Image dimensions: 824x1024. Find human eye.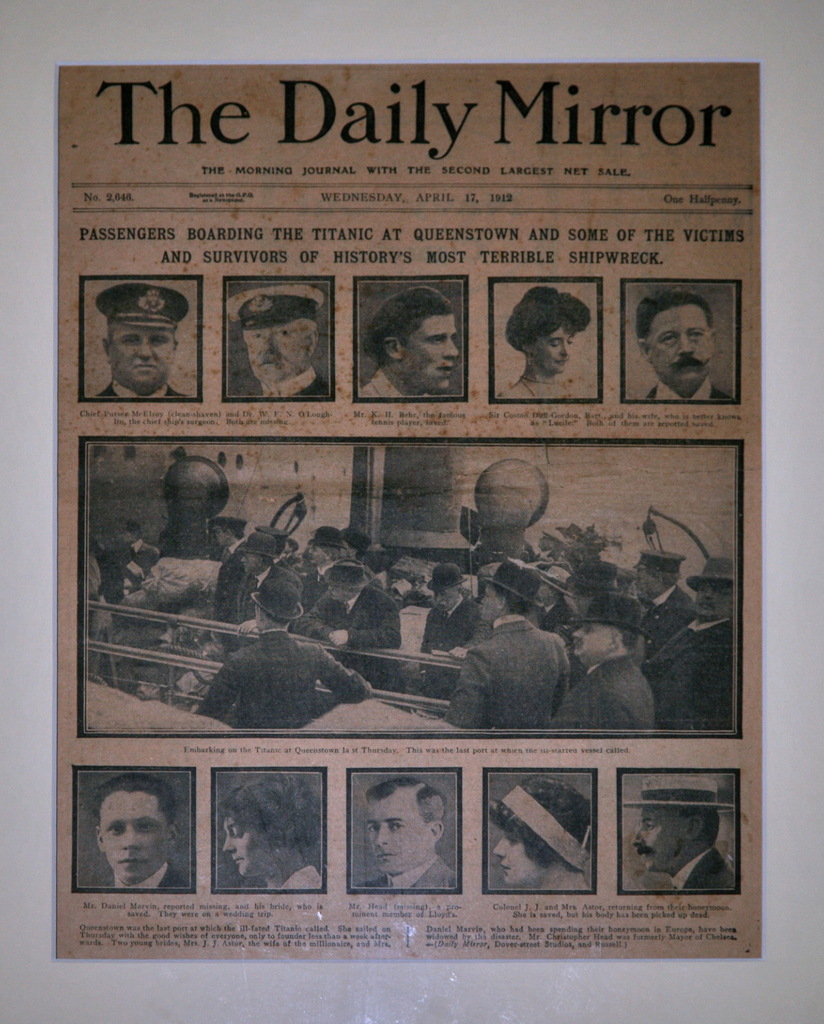
bbox=[228, 824, 246, 840].
